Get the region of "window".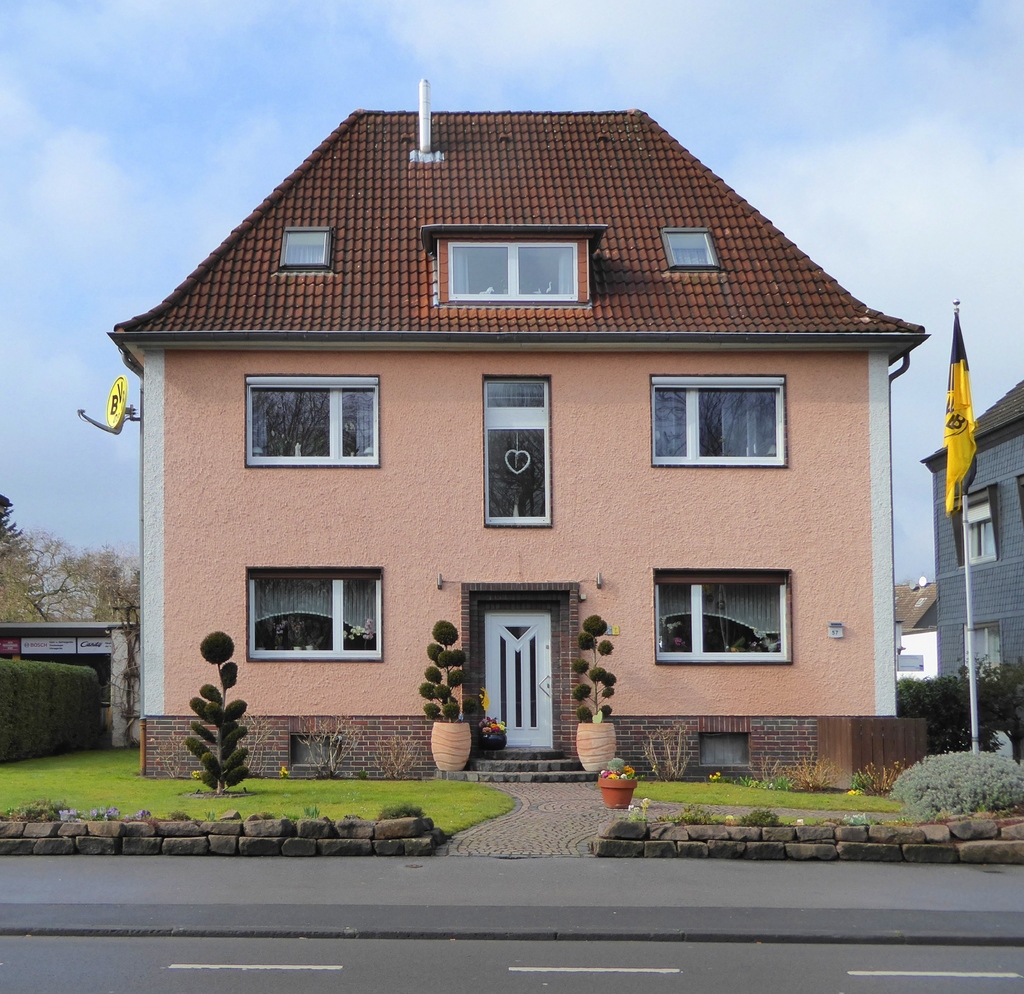
<region>483, 372, 548, 523</region>.
